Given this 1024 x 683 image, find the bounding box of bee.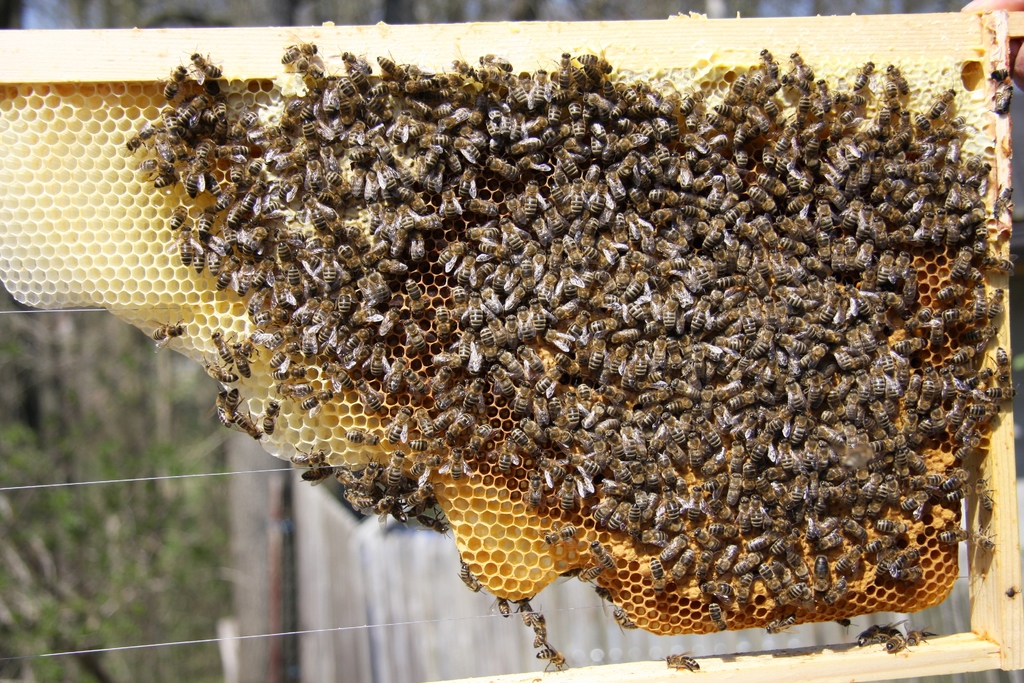
detection(267, 402, 279, 436).
